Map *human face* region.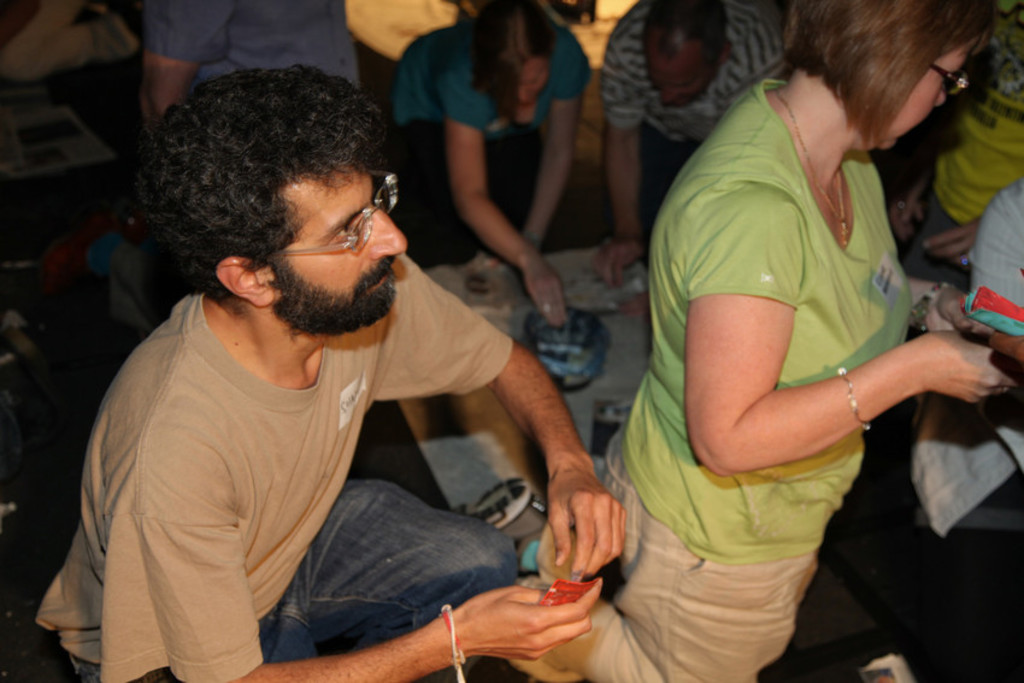
Mapped to 290/170/412/316.
